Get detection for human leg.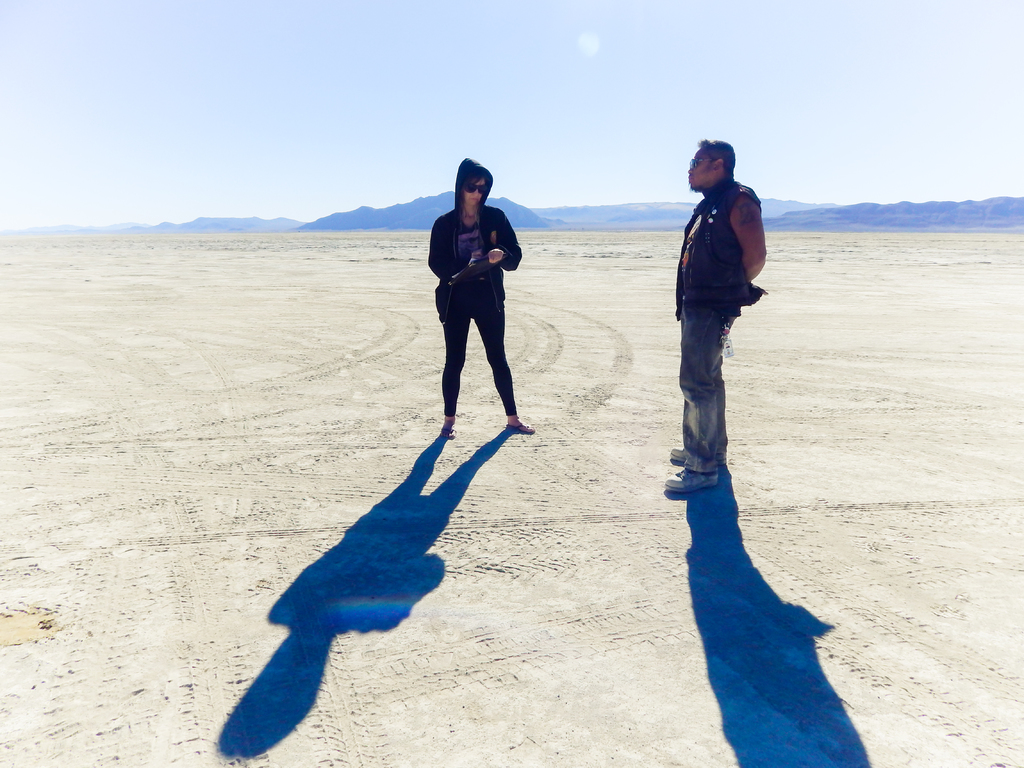
Detection: left=474, top=304, right=534, bottom=432.
